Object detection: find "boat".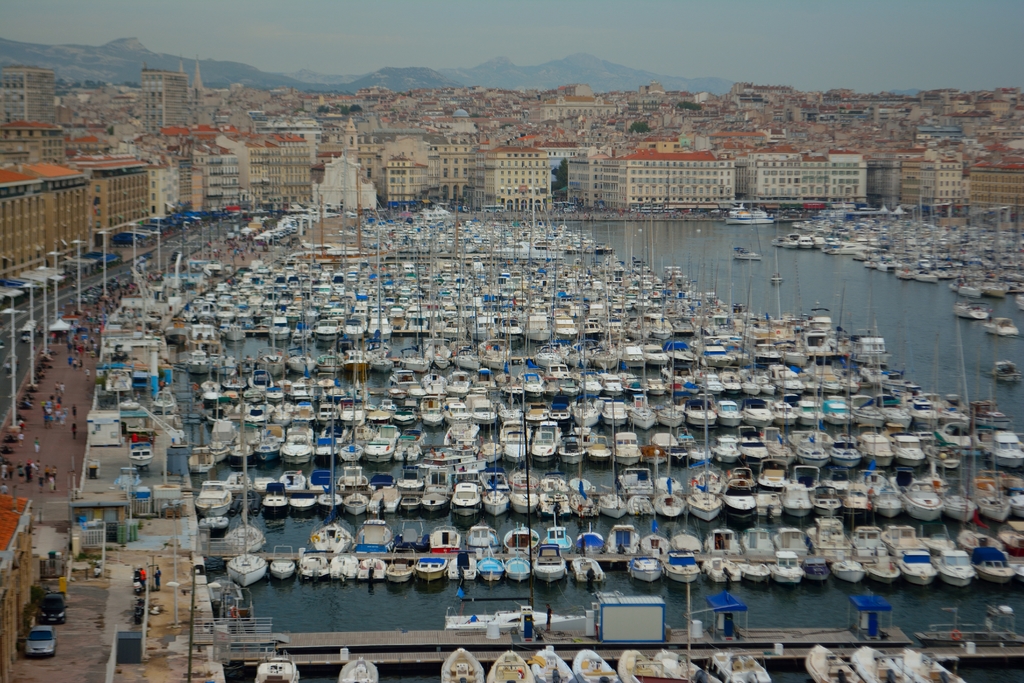
{"x1": 988, "y1": 357, "x2": 1023, "y2": 382}.
